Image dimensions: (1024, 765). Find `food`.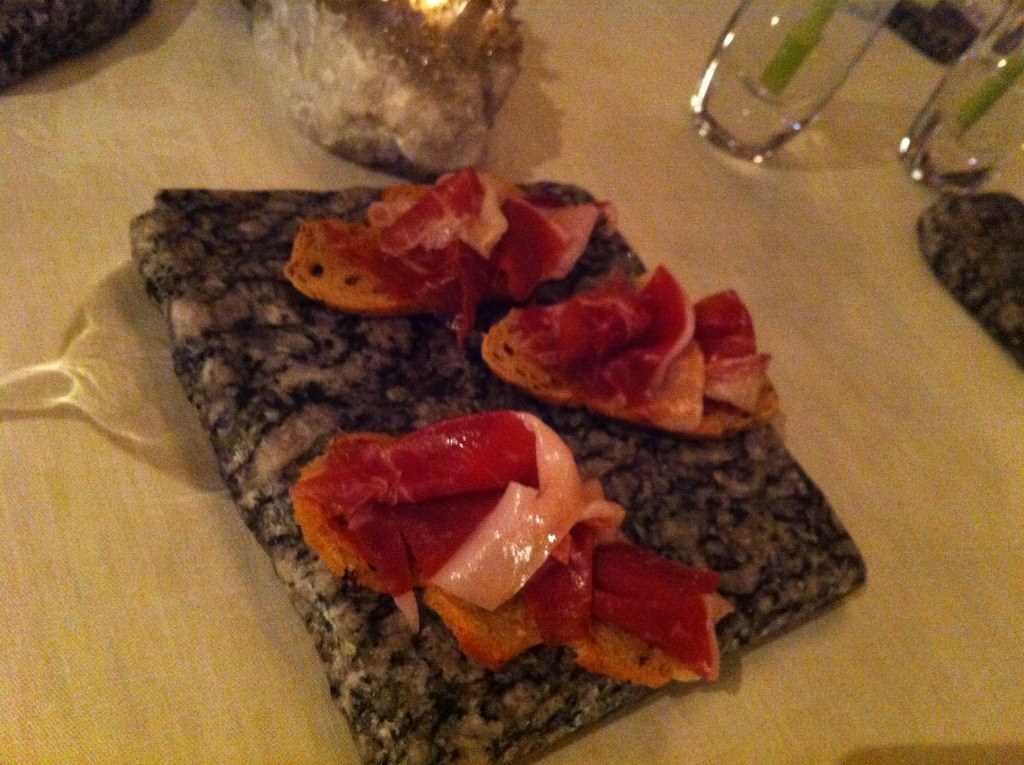
detection(693, 287, 787, 438).
